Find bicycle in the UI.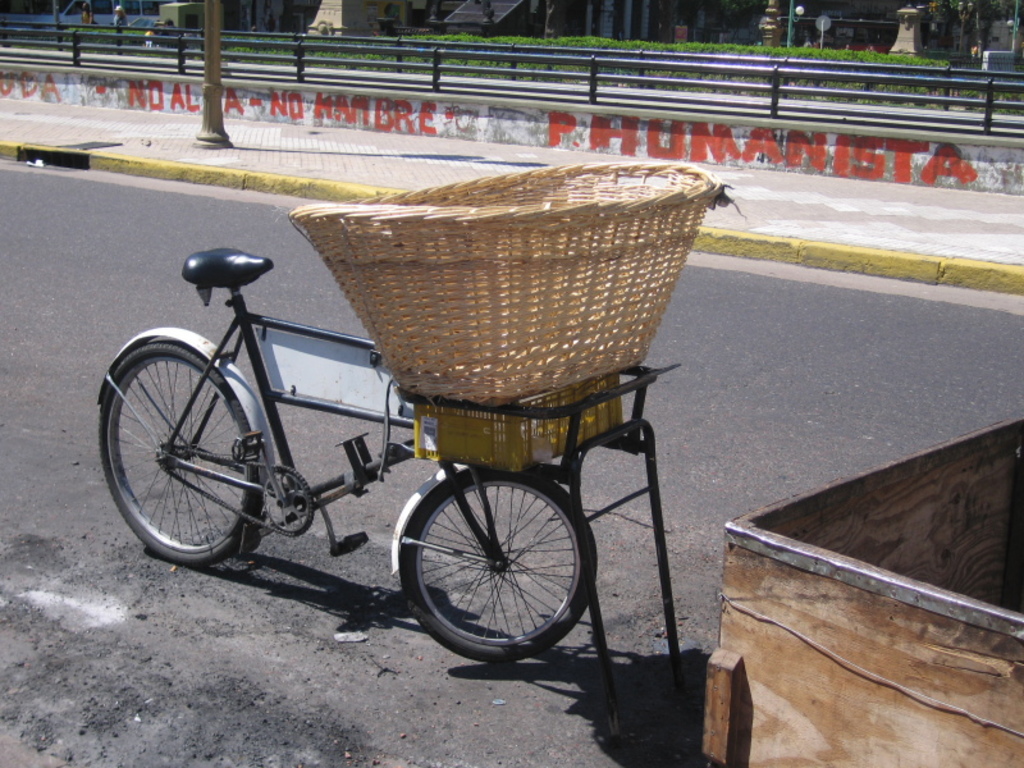
UI element at [left=97, top=244, right=602, bottom=657].
